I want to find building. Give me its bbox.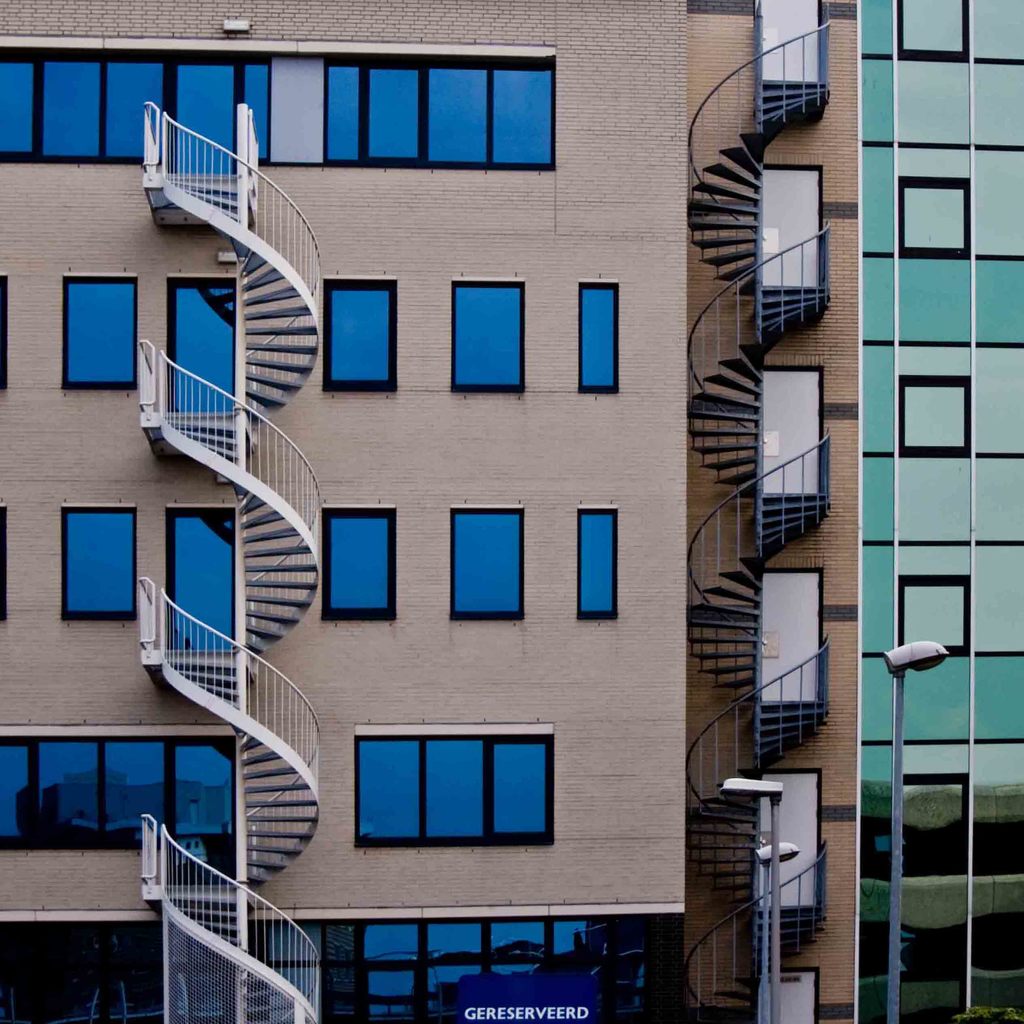
rect(686, 0, 1023, 1023).
